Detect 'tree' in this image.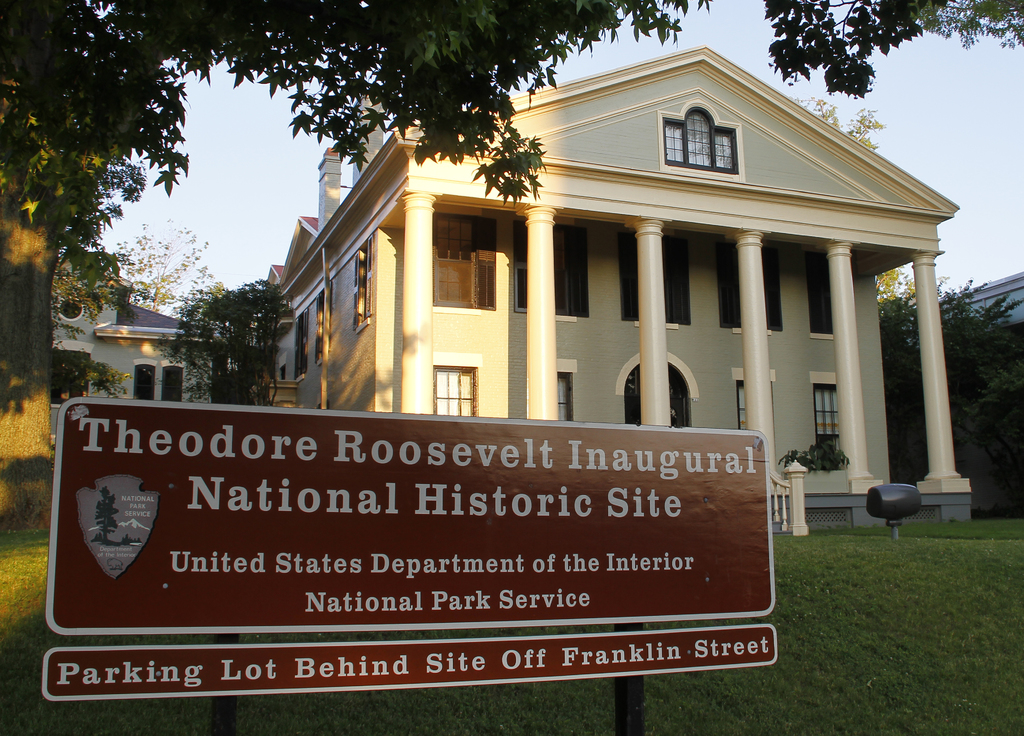
Detection: (left=764, top=0, right=954, bottom=95).
